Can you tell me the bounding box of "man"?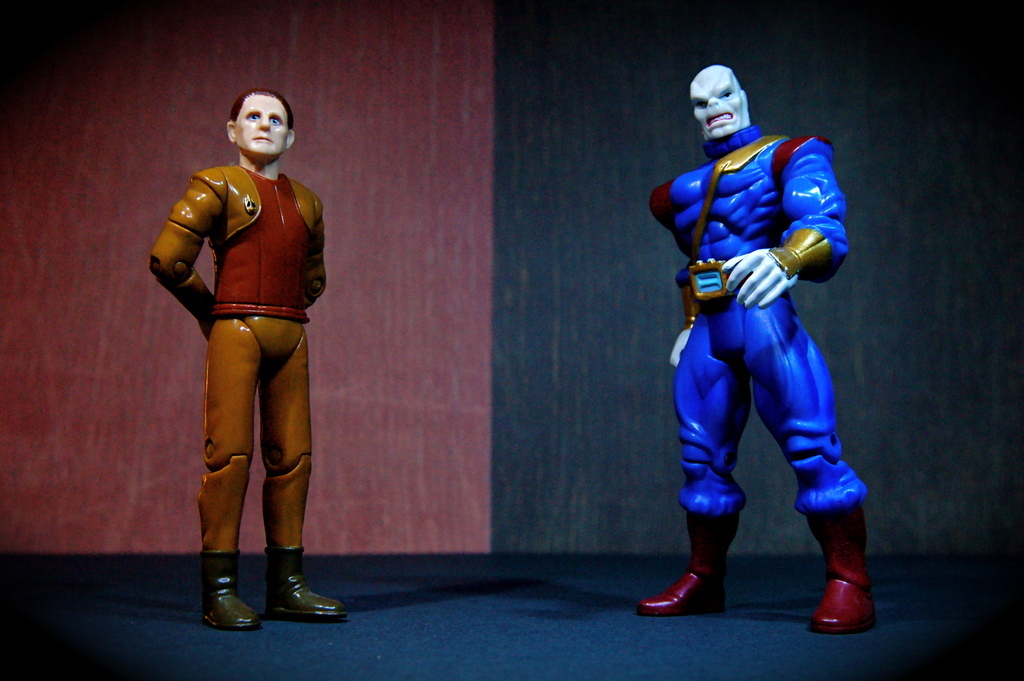
select_region(143, 63, 328, 639).
